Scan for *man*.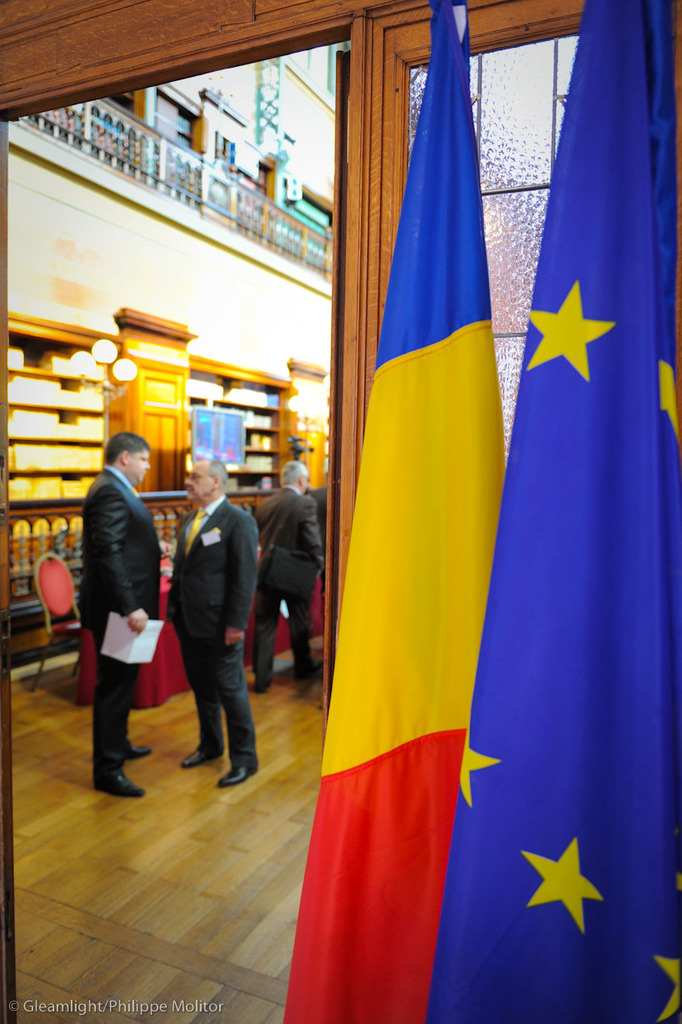
Scan result: pyautogui.locateOnScreen(65, 421, 159, 813).
